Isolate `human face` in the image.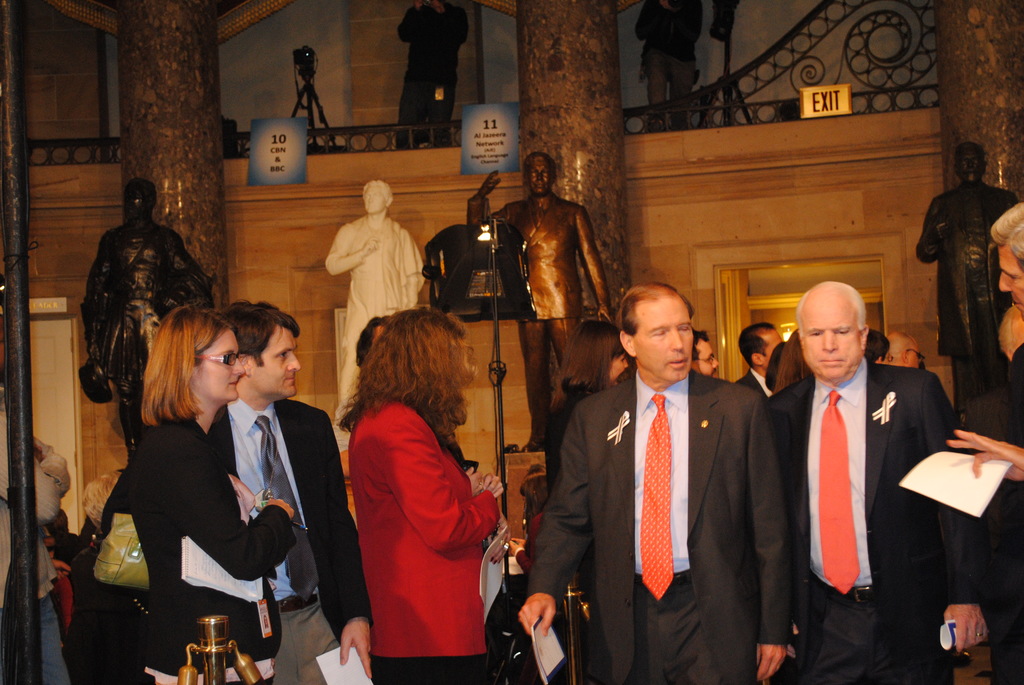
Isolated region: region(255, 324, 305, 400).
